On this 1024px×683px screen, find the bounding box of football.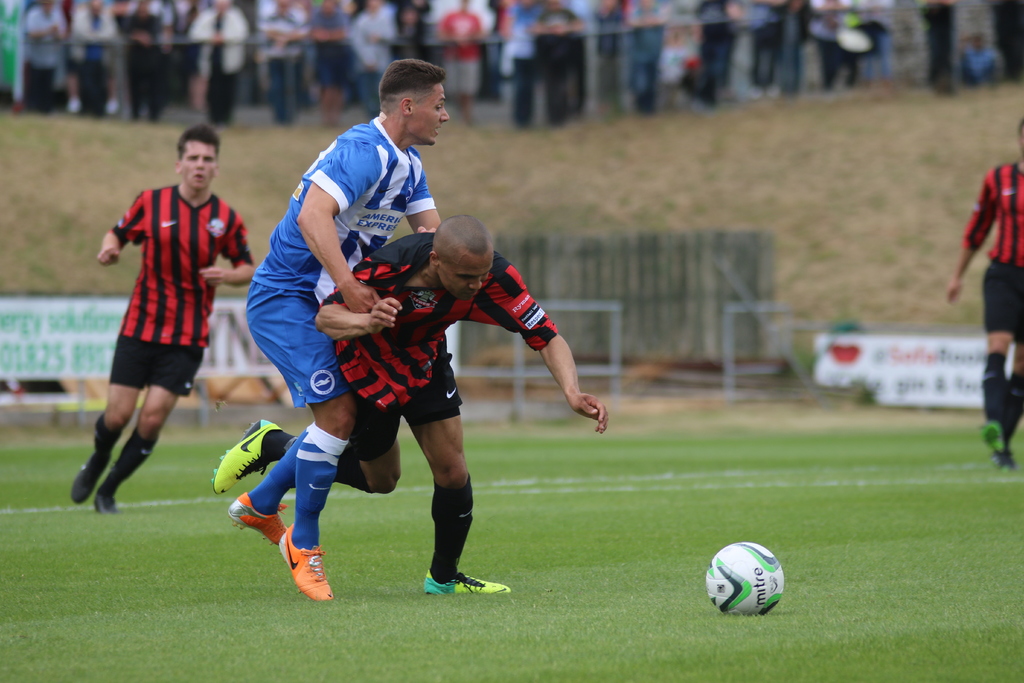
Bounding box: {"left": 702, "top": 539, "right": 785, "bottom": 614}.
